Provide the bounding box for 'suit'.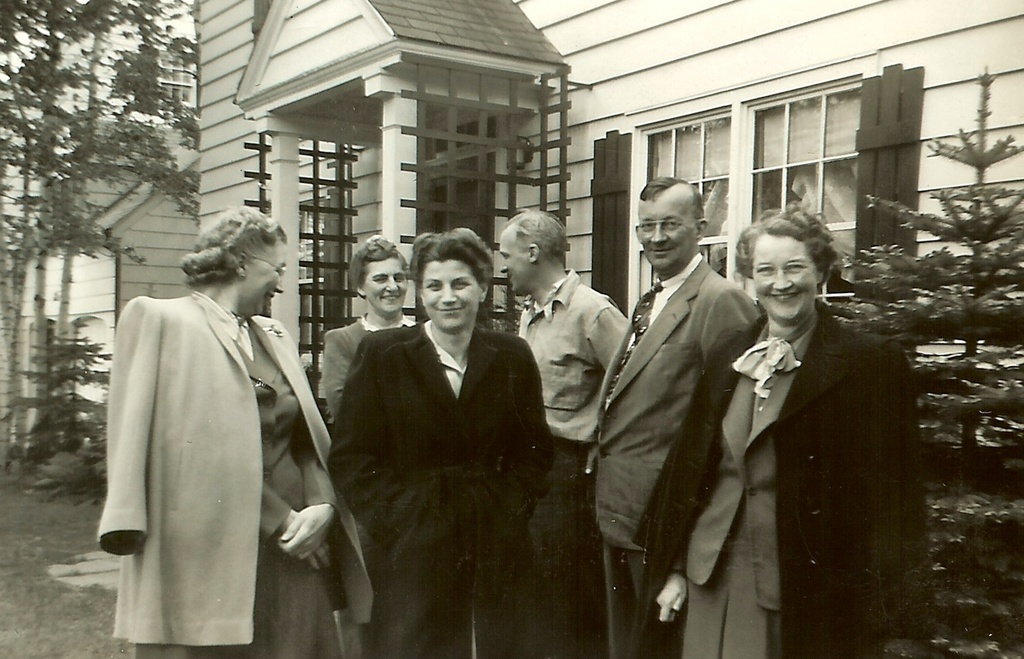
bbox=(600, 181, 766, 637).
